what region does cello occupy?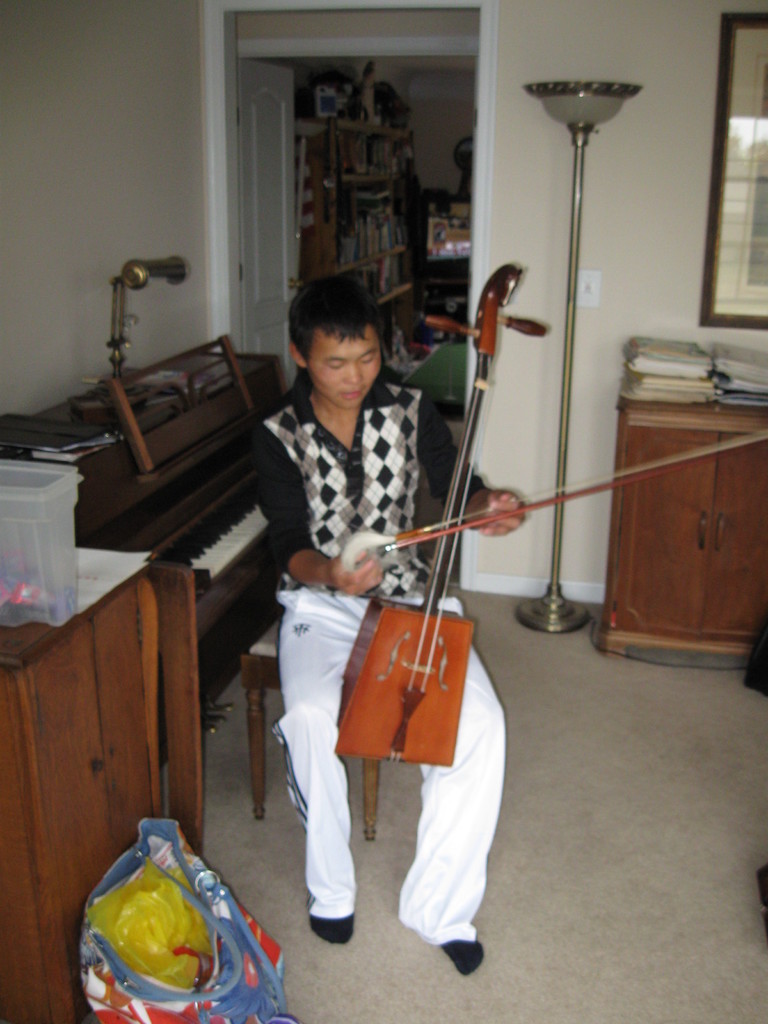
x1=334, y1=262, x2=767, y2=762.
